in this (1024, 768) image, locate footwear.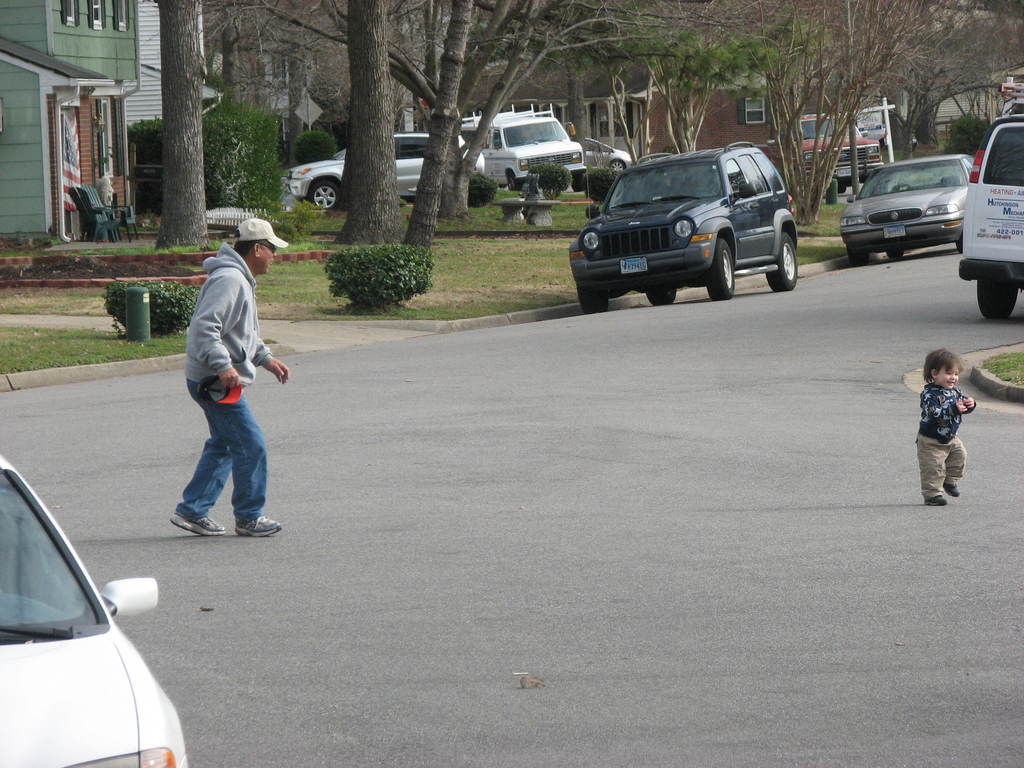
Bounding box: 160, 497, 229, 538.
